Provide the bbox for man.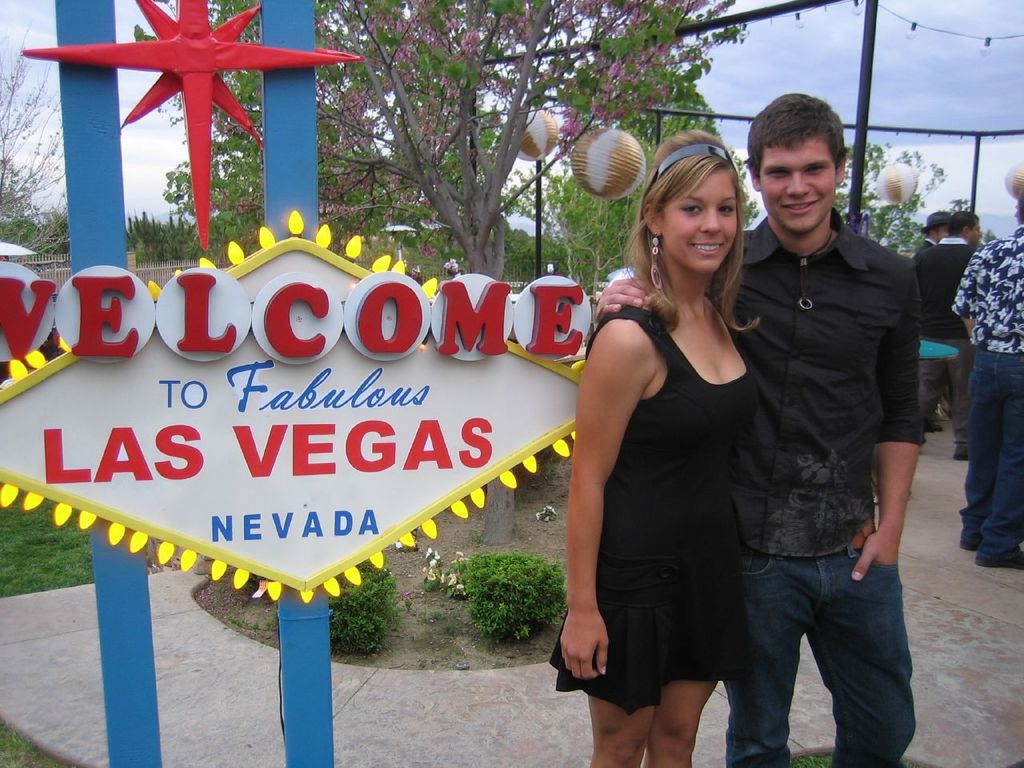
l=909, t=211, r=985, b=462.
